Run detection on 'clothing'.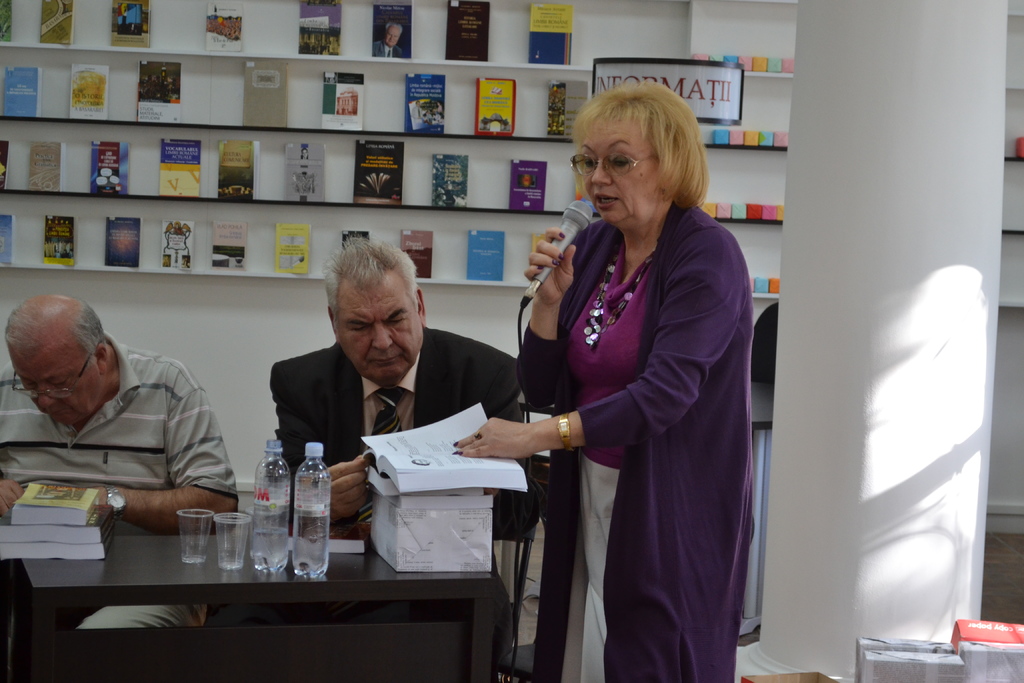
Result: locate(271, 323, 522, 545).
